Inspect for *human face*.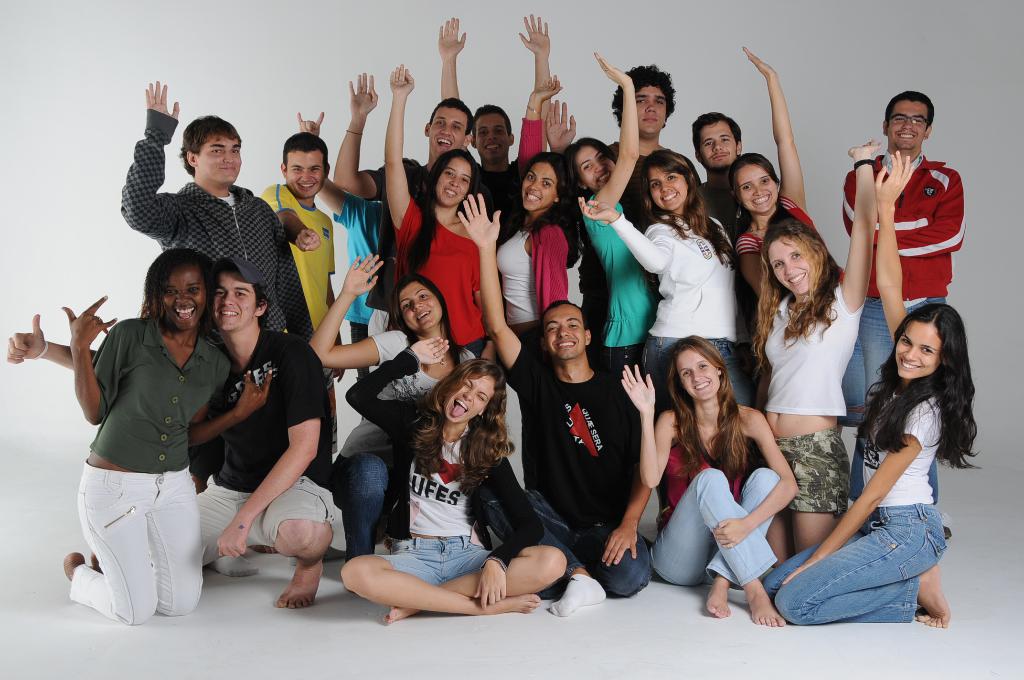
Inspection: region(435, 158, 471, 206).
